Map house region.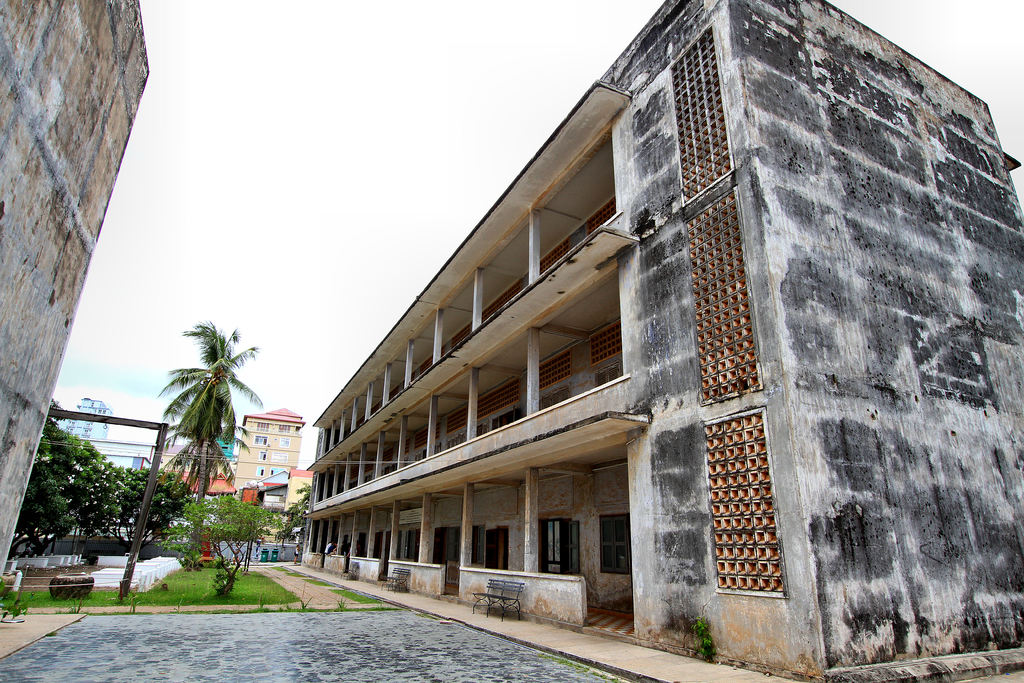
Mapped to 301 0 1023 682.
